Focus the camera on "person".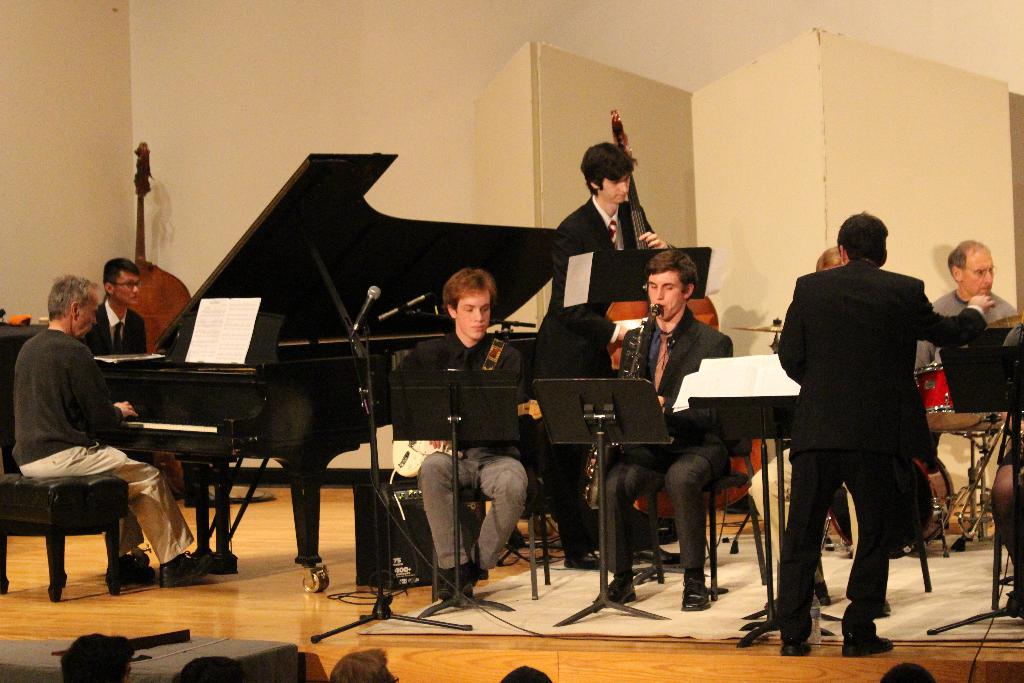
Focus region: pyautogui.locateOnScreen(881, 664, 934, 682).
